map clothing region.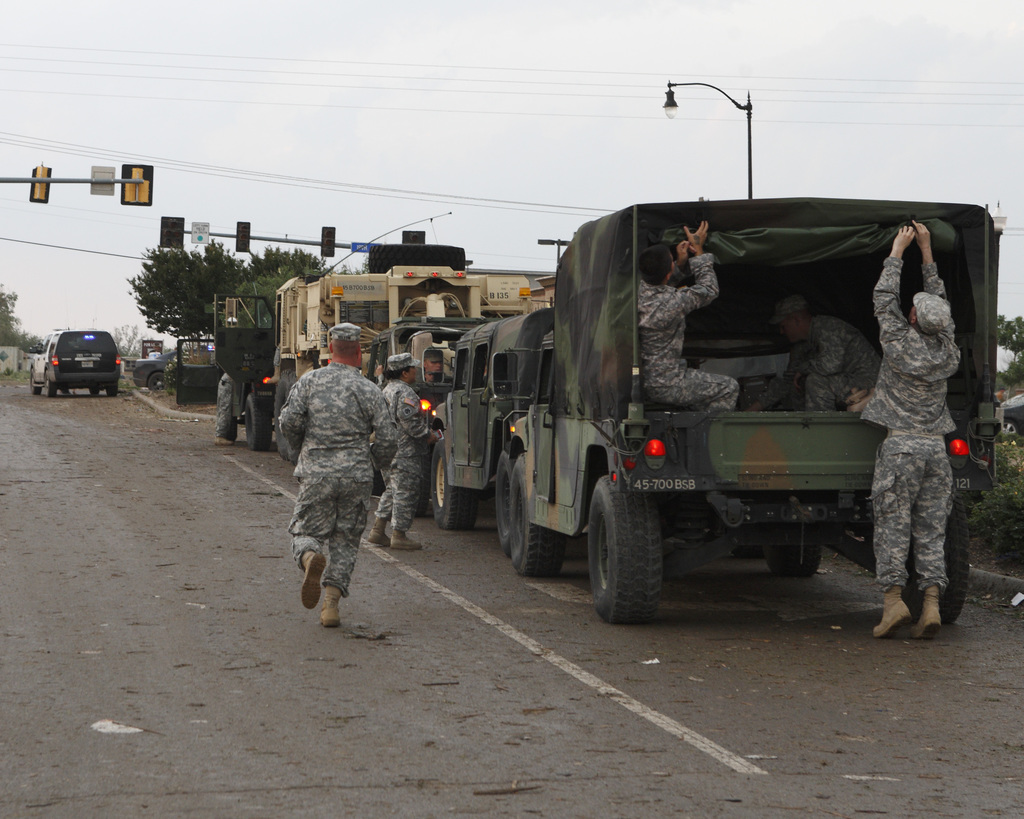
Mapped to [372, 376, 431, 526].
